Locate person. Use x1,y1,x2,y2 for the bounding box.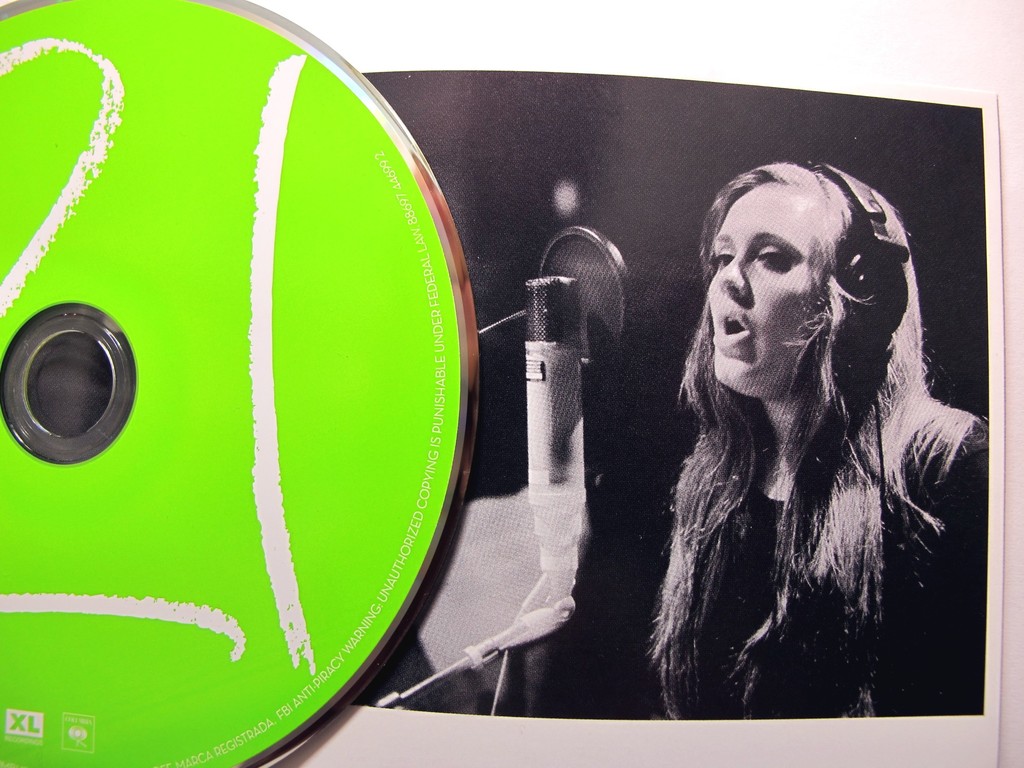
660,157,988,719.
